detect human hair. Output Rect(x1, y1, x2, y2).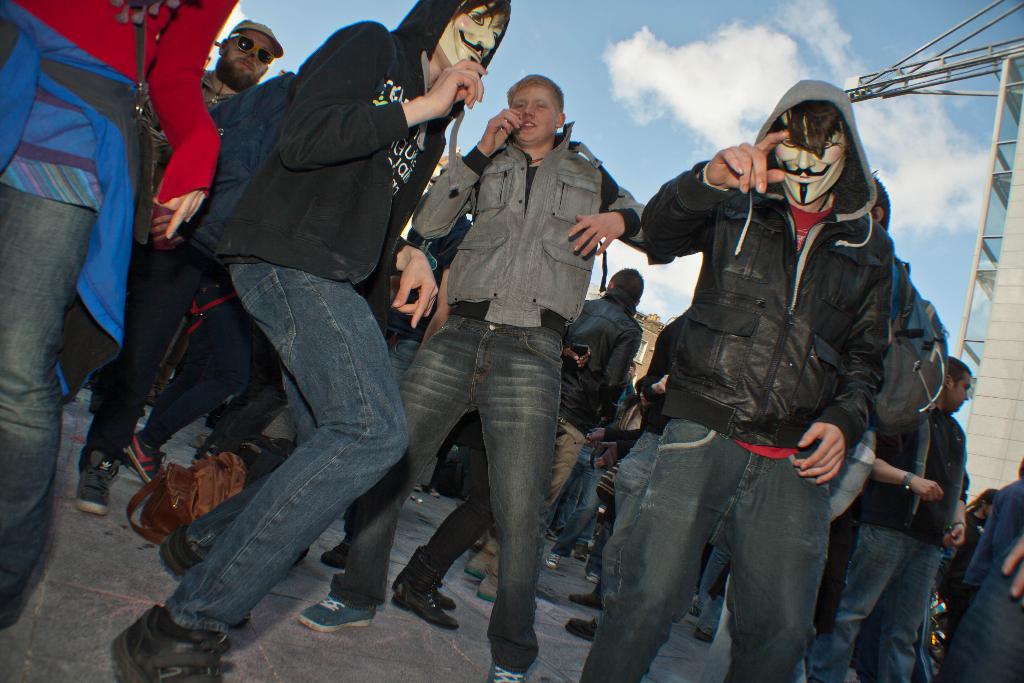
Rect(1016, 455, 1023, 481).
